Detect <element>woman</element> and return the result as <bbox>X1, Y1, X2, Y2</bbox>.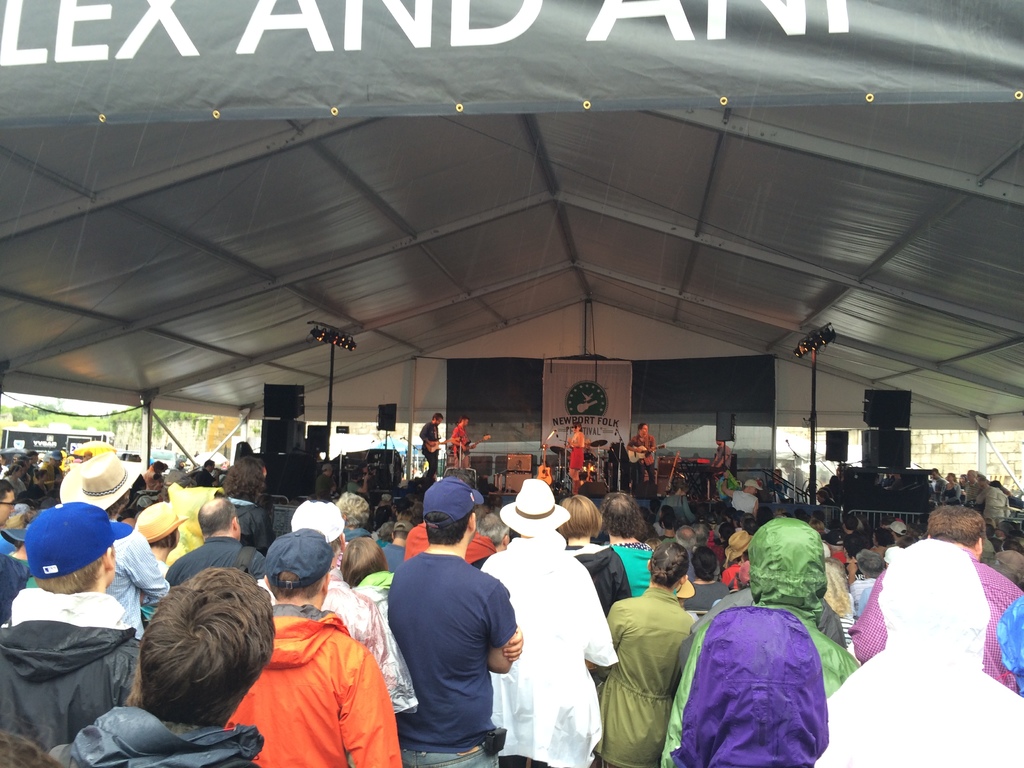
<bbox>564, 420, 589, 491</bbox>.
